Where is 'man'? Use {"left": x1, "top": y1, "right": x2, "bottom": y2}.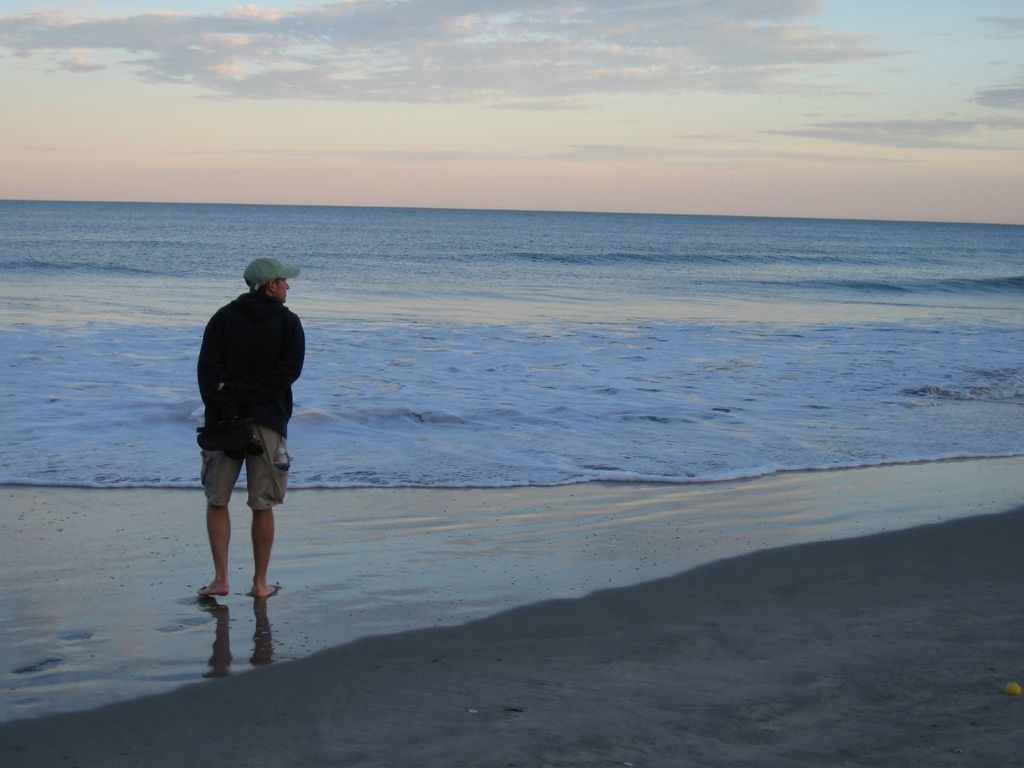
{"left": 185, "top": 252, "right": 309, "bottom": 615}.
